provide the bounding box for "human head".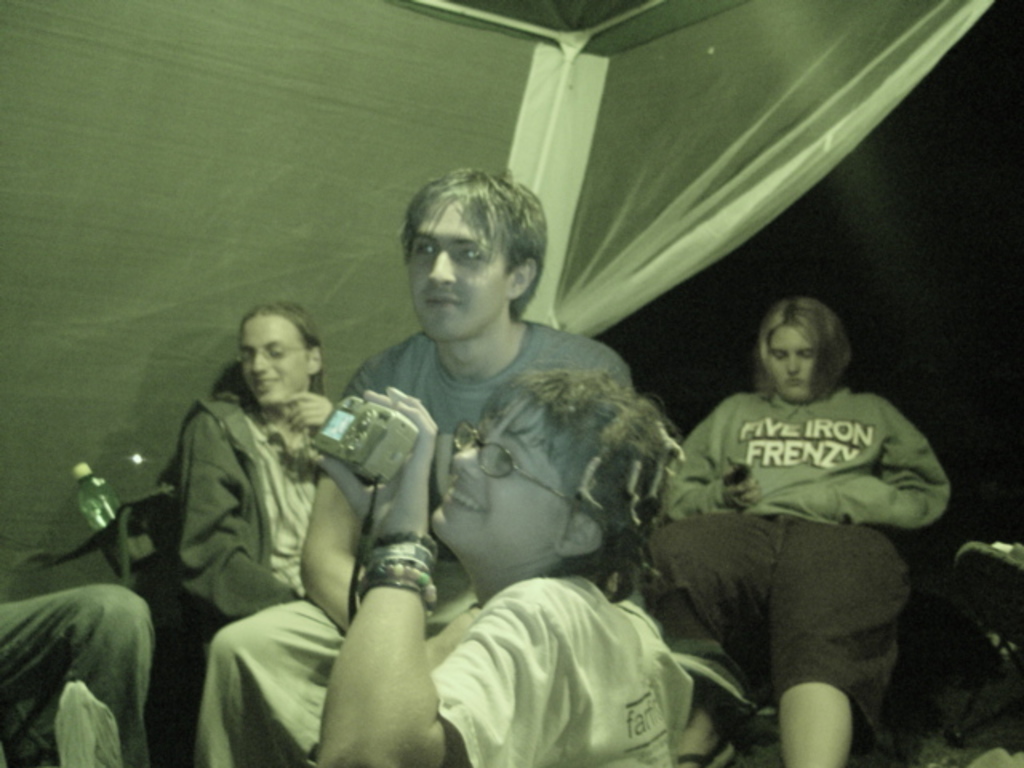
bbox=[232, 299, 318, 411].
